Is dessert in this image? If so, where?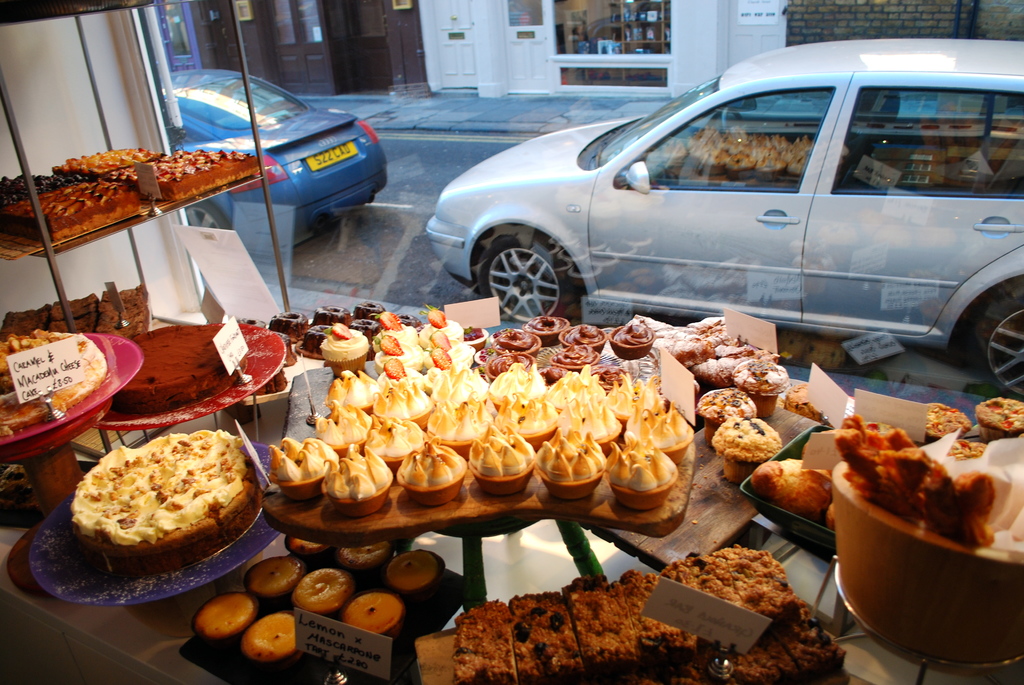
Yes, at select_region(374, 385, 436, 420).
